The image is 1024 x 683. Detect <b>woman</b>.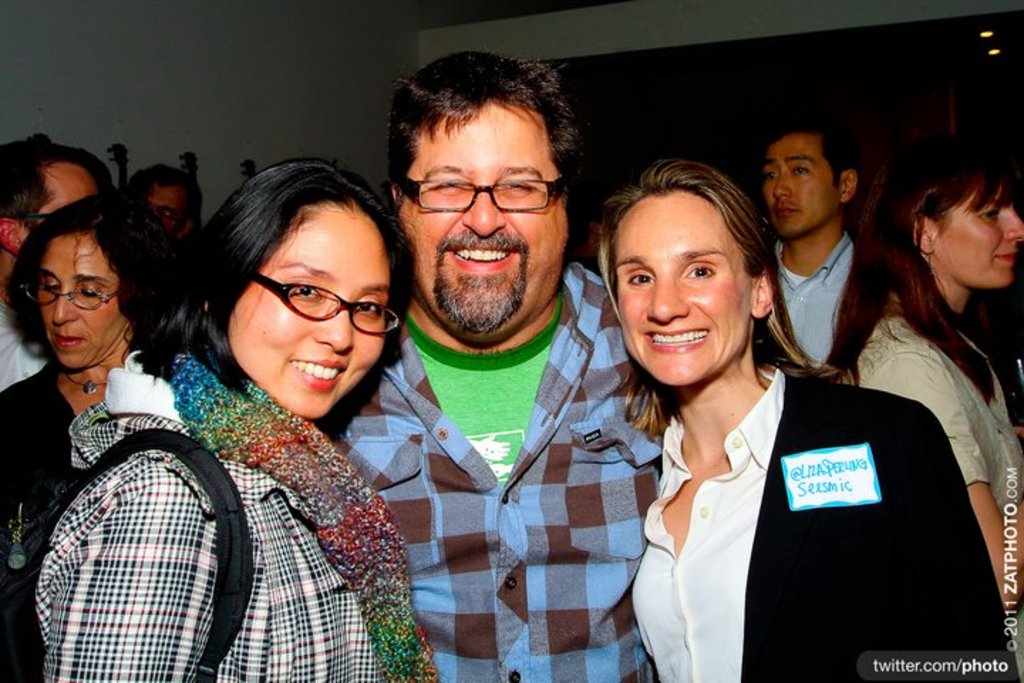
Detection: [0,189,192,536].
